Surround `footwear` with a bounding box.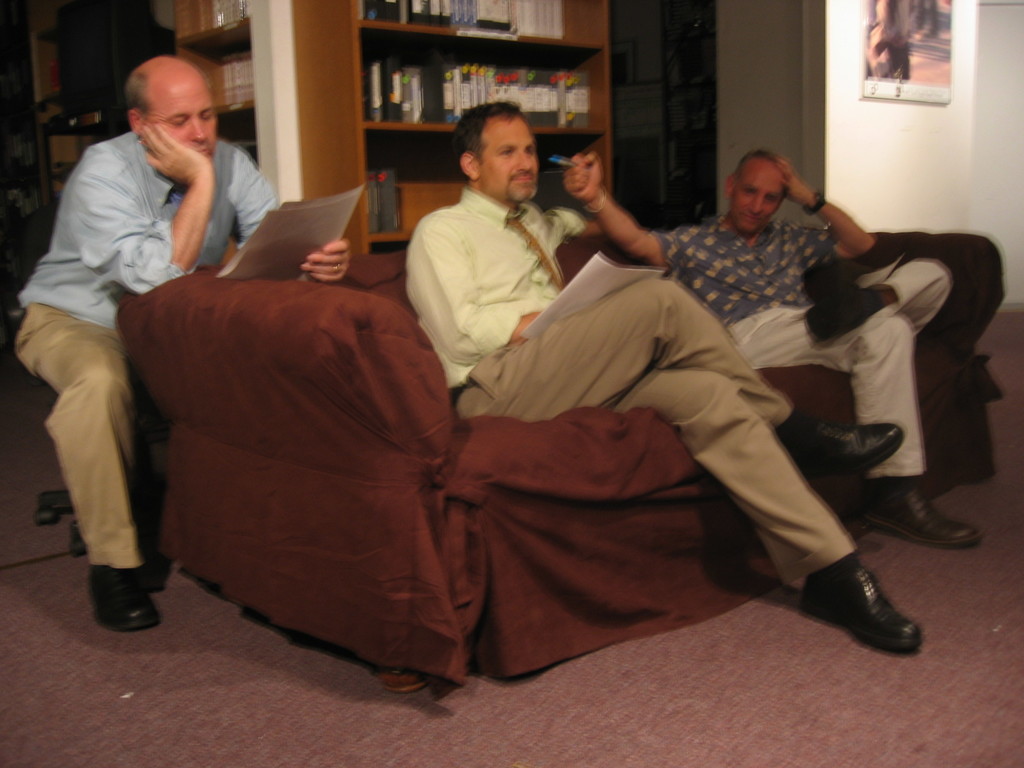
pyautogui.locateOnScreen(864, 490, 984, 547).
